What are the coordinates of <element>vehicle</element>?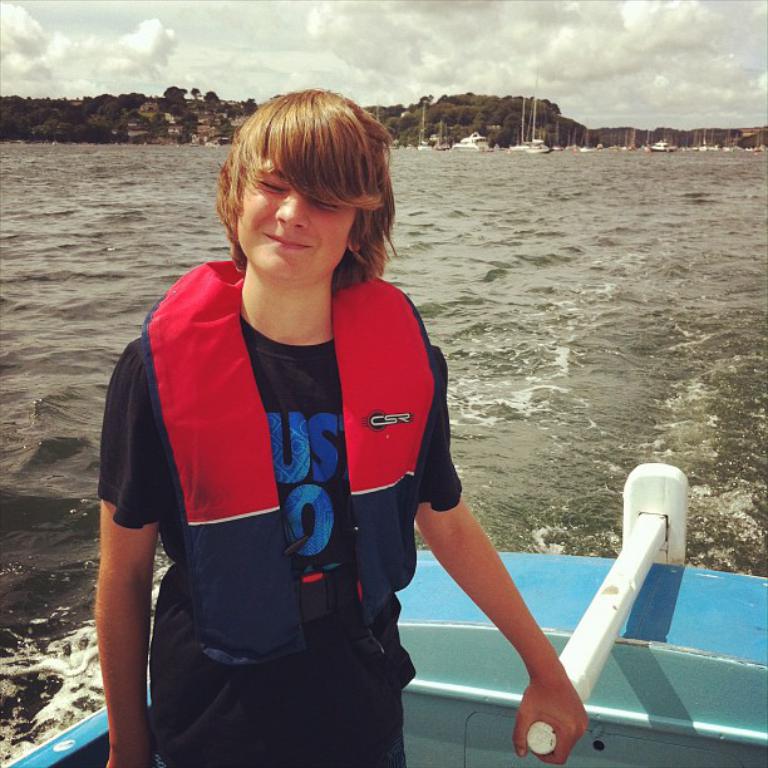
[648, 108, 683, 153].
